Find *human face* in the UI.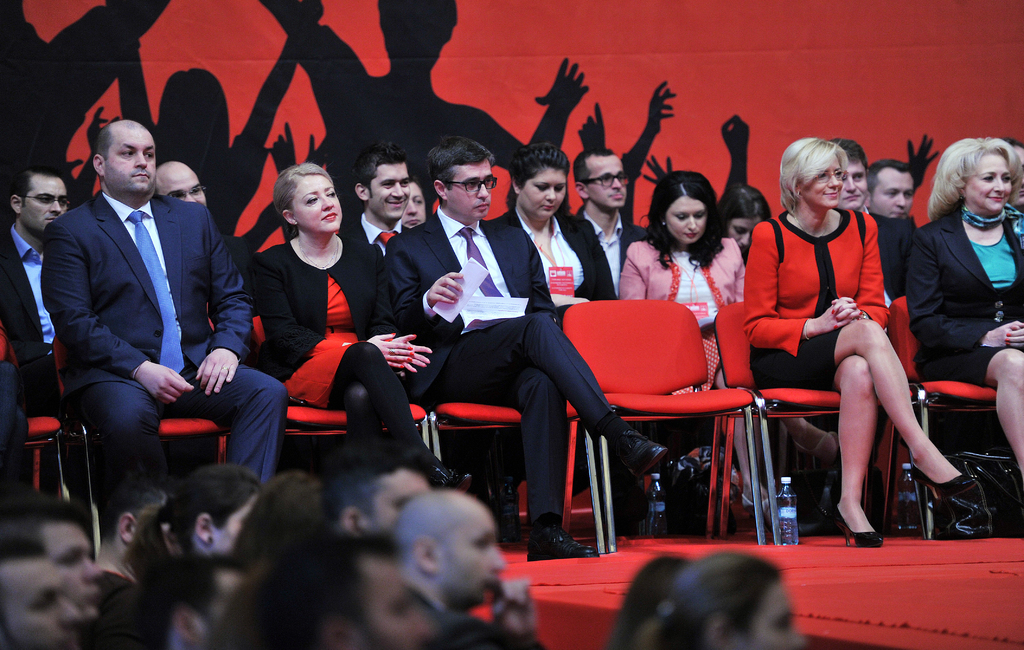
UI element at bbox=[19, 174, 68, 233].
